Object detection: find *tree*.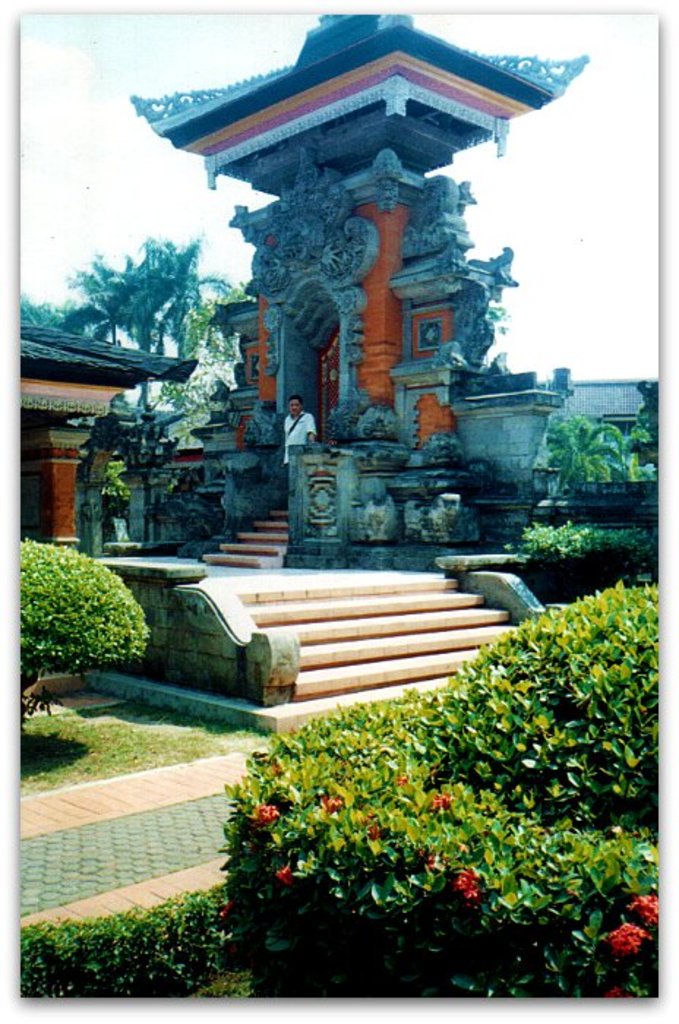
160/282/243/437.
